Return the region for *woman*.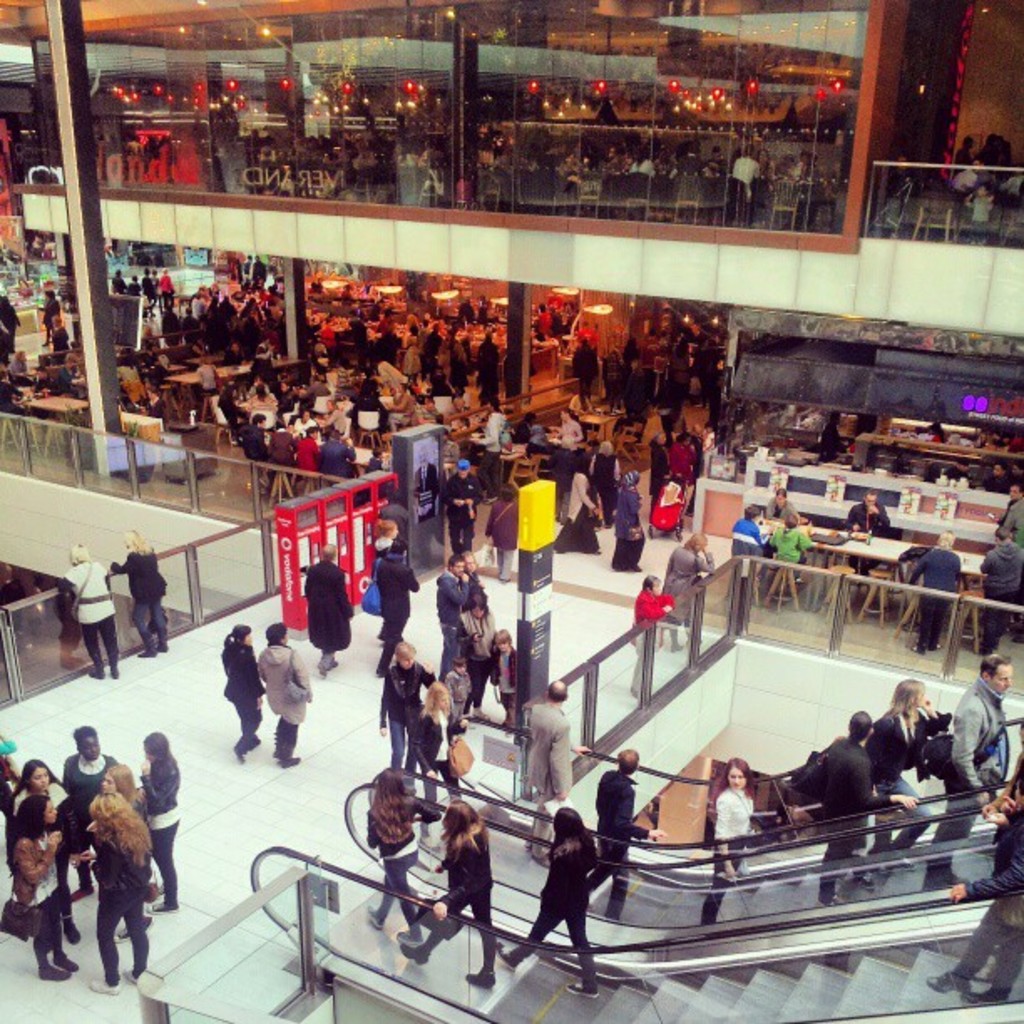
<box>661,532,718,651</box>.
